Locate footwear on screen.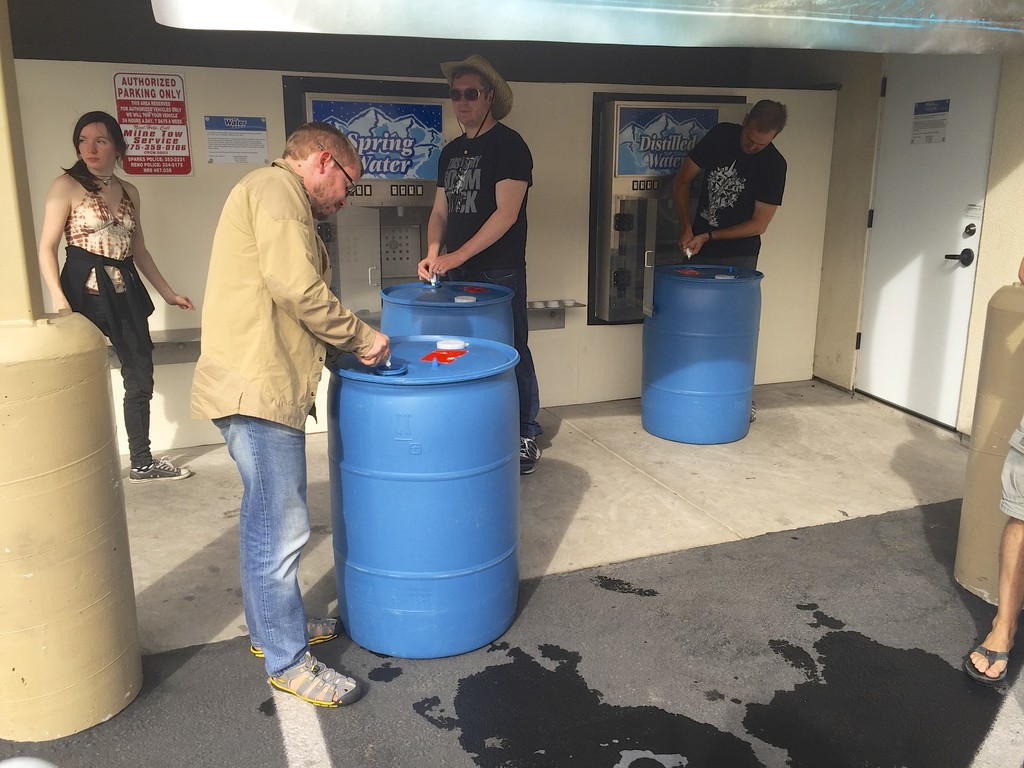
On screen at box=[122, 460, 188, 486].
